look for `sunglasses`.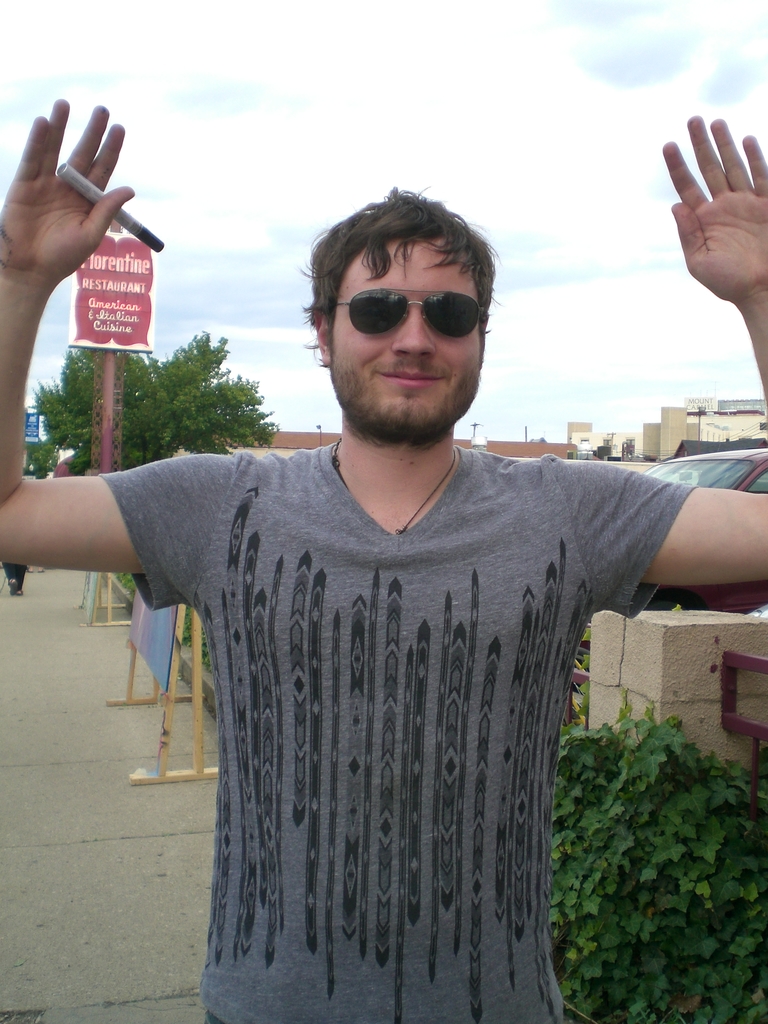
Found: x1=330, y1=292, x2=489, y2=348.
